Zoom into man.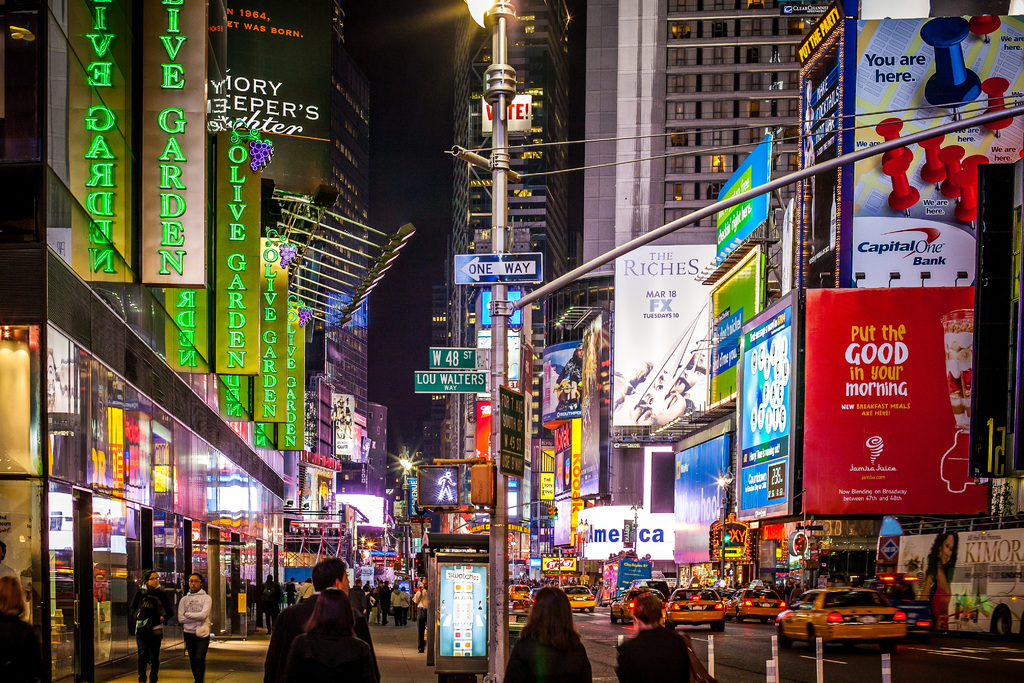
Zoom target: [left=557, top=340, right=589, bottom=388].
